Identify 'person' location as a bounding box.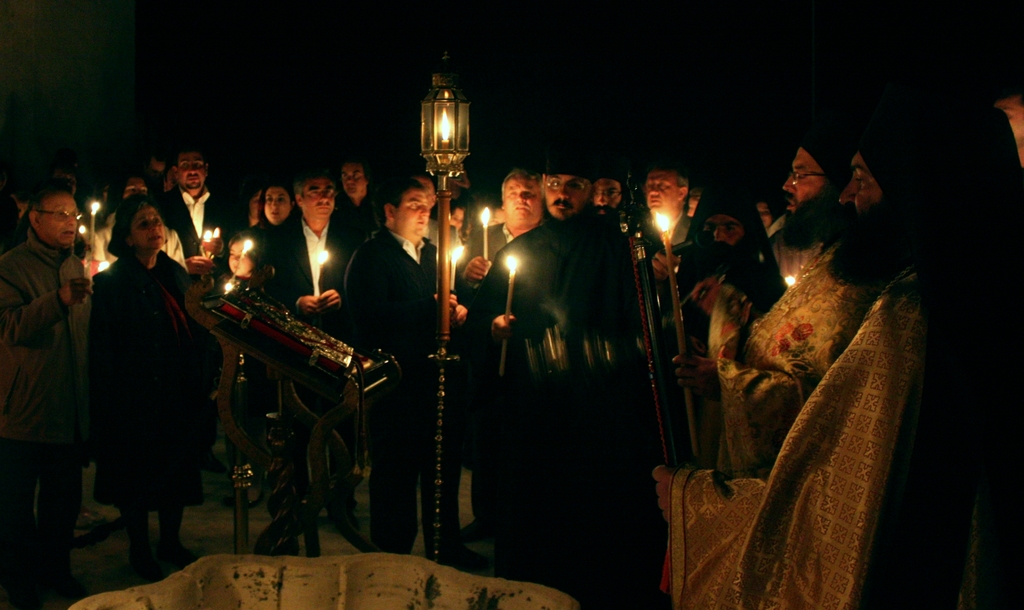
[0, 176, 87, 609].
